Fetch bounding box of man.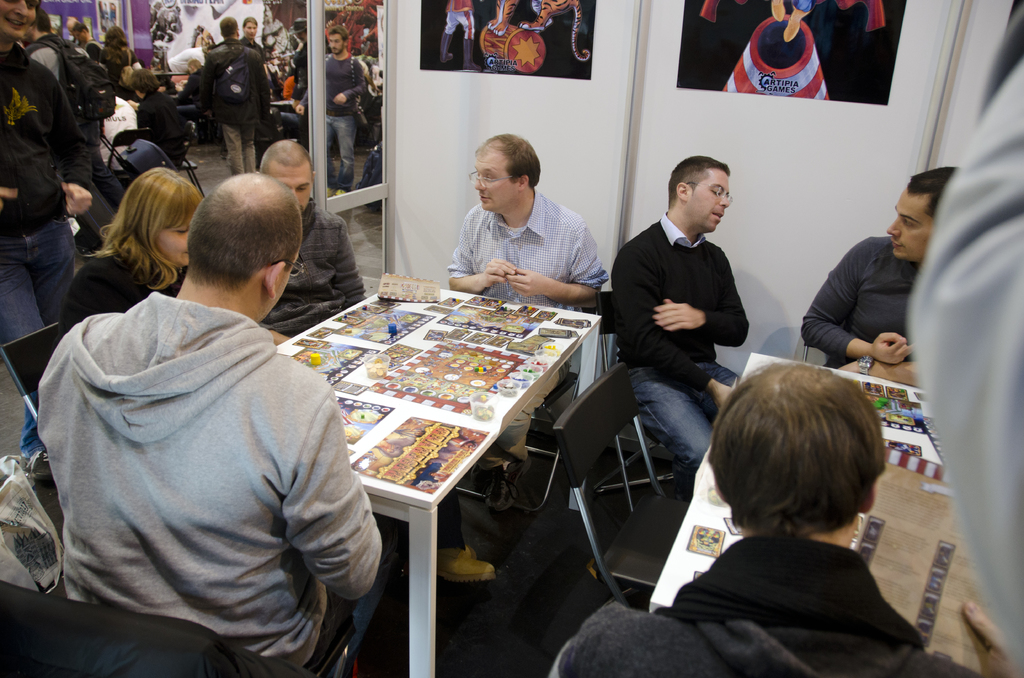
Bbox: locate(288, 15, 330, 94).
